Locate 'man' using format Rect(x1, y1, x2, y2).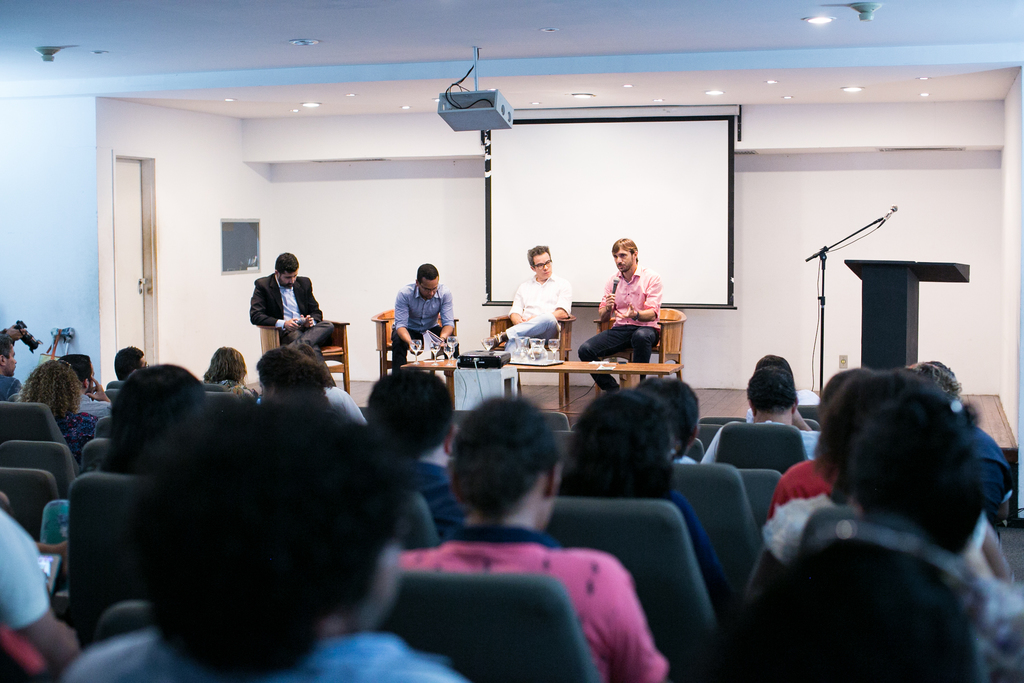
Rect(388, 263, 459, 383).
